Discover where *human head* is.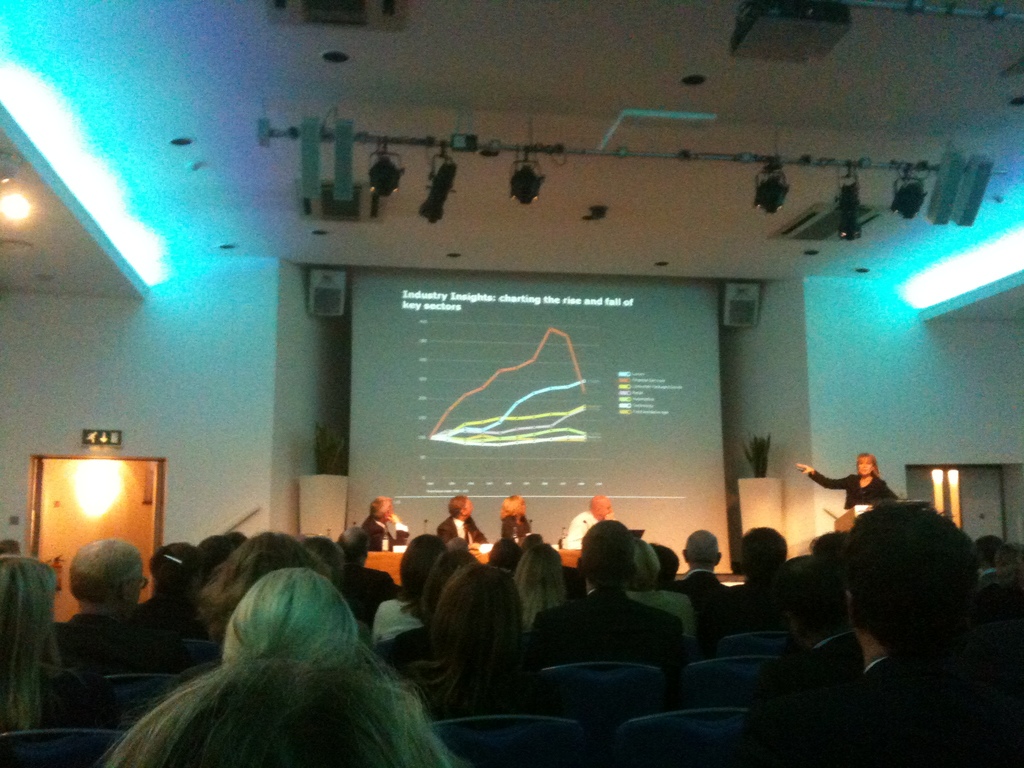
Discovered at region(498, 496, 527, 517).
